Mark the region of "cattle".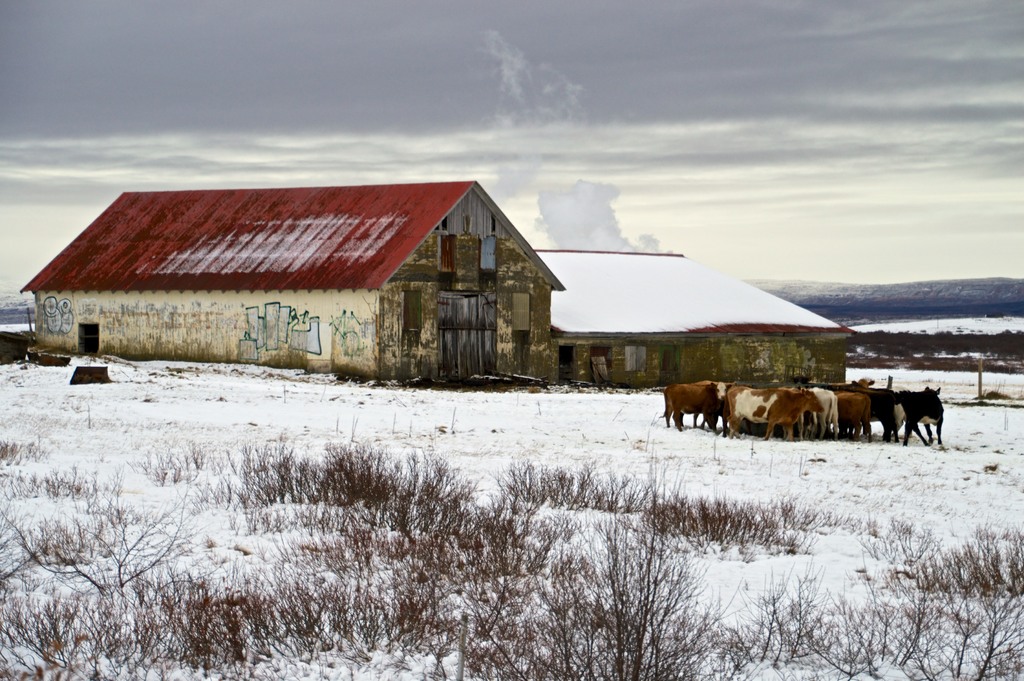
Region: {"x1": 867, "y1": 388, "x2": 899, "y2": 444}.
